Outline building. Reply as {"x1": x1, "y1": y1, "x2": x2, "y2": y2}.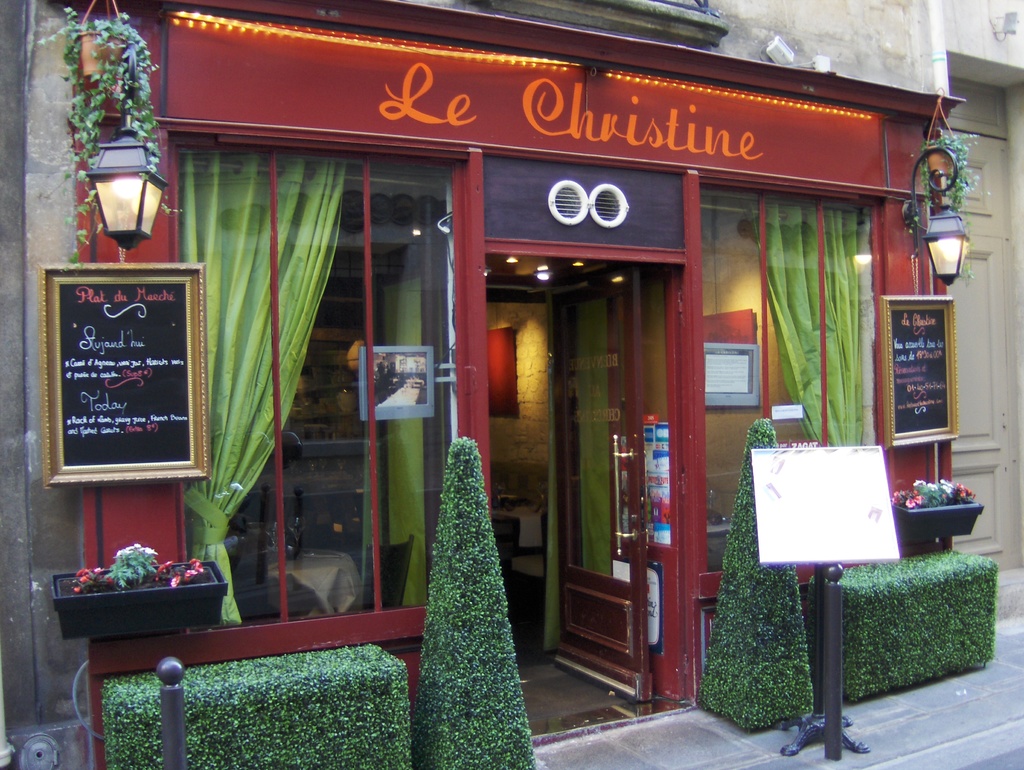
{"x1": 0, "y1": 0, "x2": 1023, "y2": 769}.
